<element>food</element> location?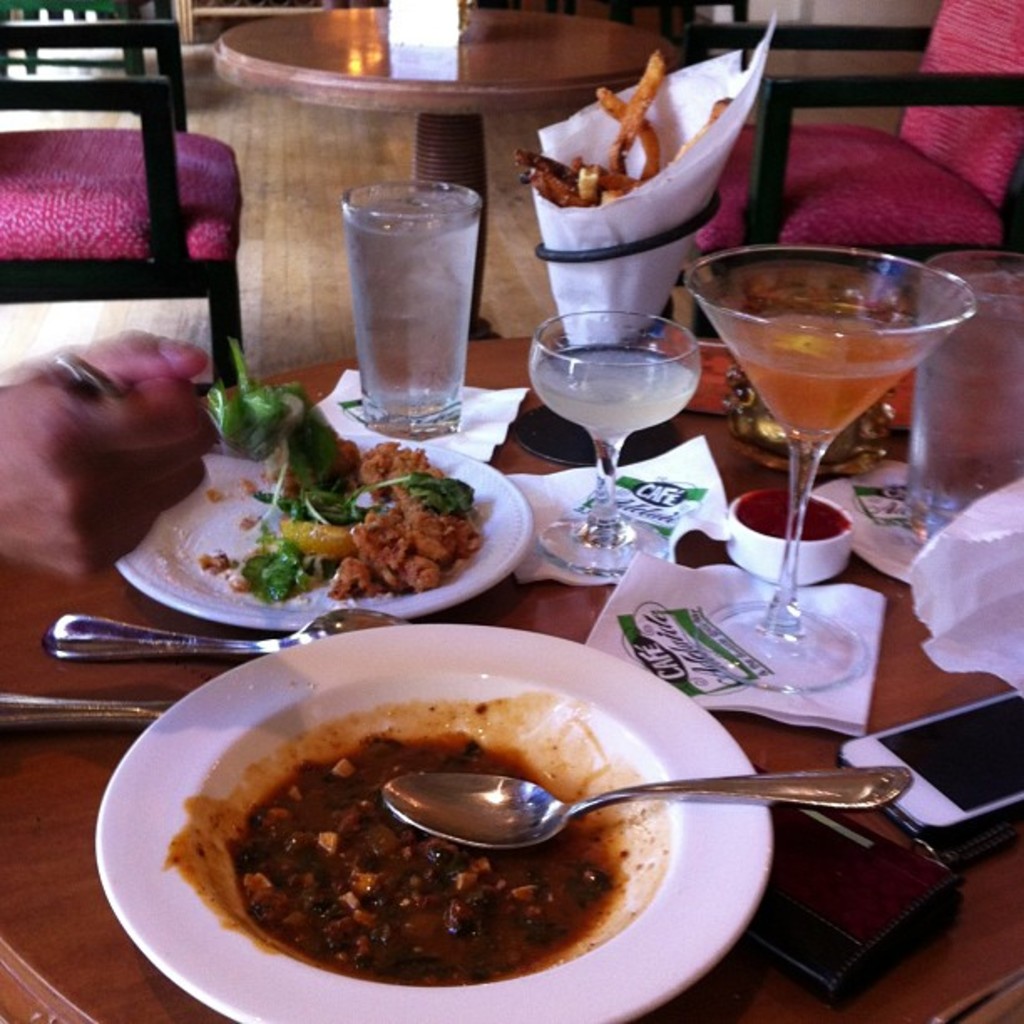
Rect(194, 417, 520, 616)
